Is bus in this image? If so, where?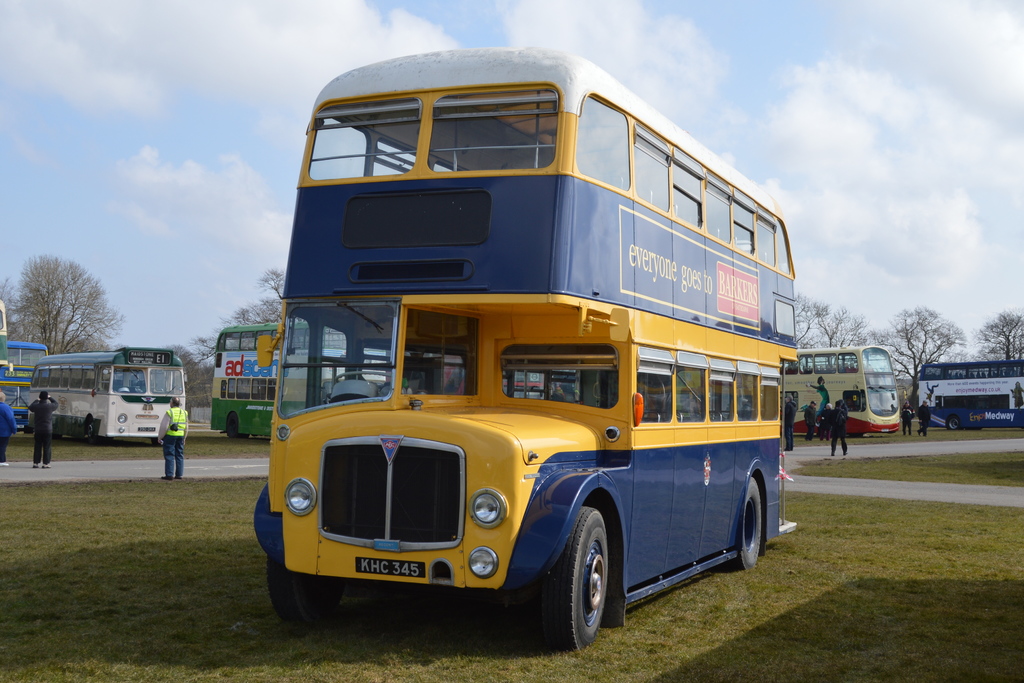
Yes, at <box>779,343,900,438</box>.
